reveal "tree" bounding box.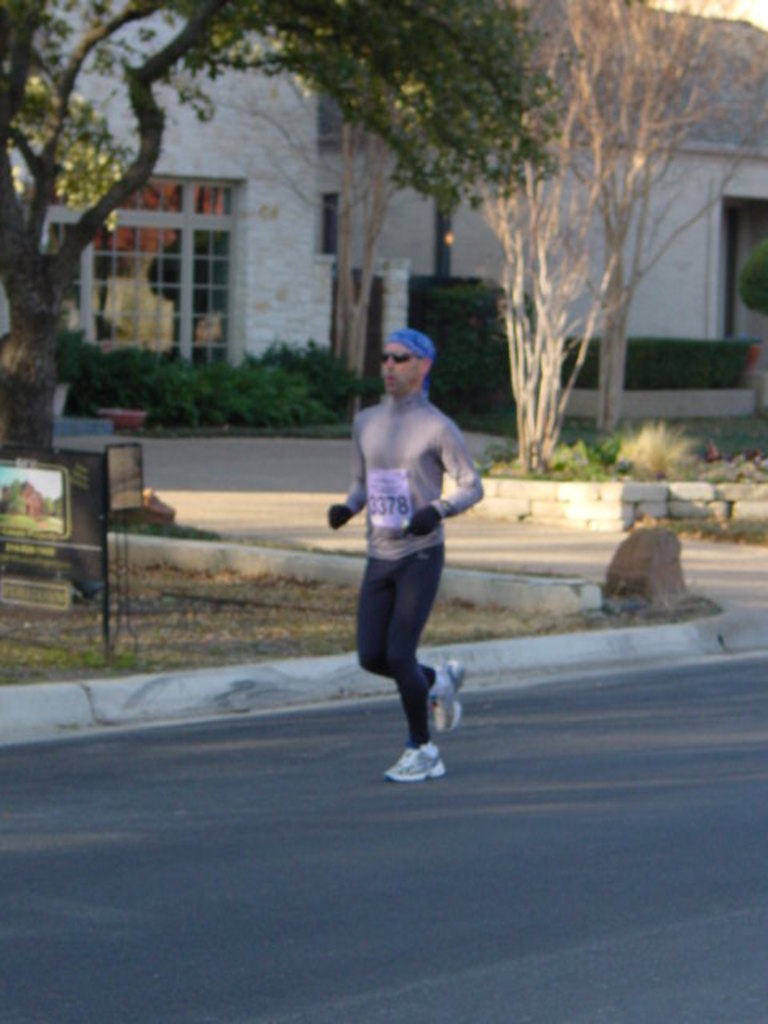
Revealed: <box>200,54,411,418</box>.
